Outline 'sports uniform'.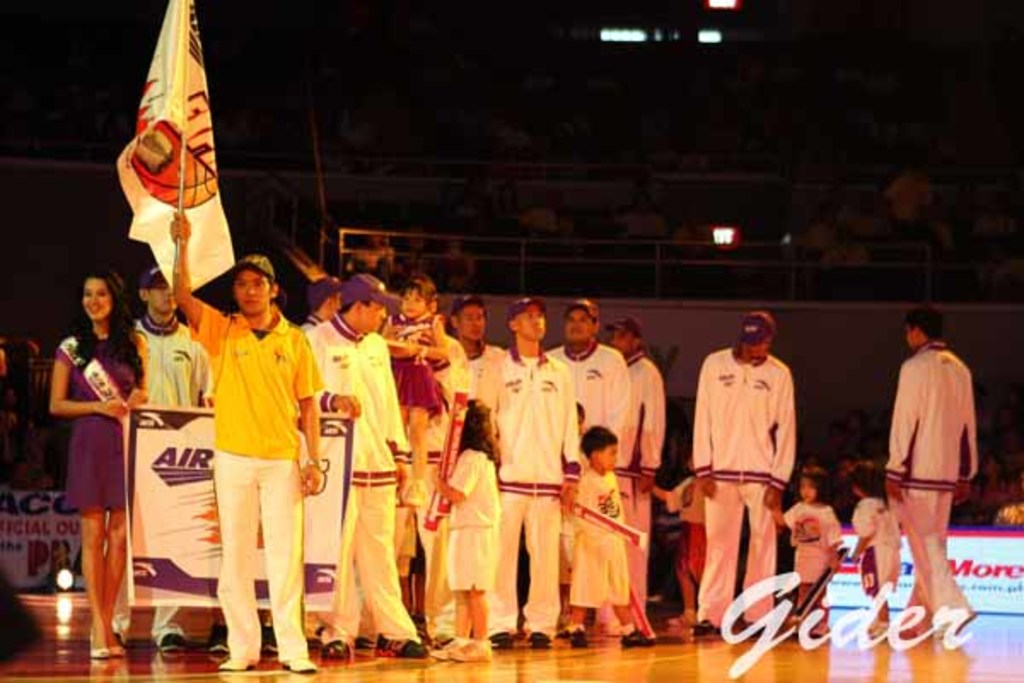
Outline: {"x1": 886, "y1": 342, "x2": 975, "y2": 644}.
